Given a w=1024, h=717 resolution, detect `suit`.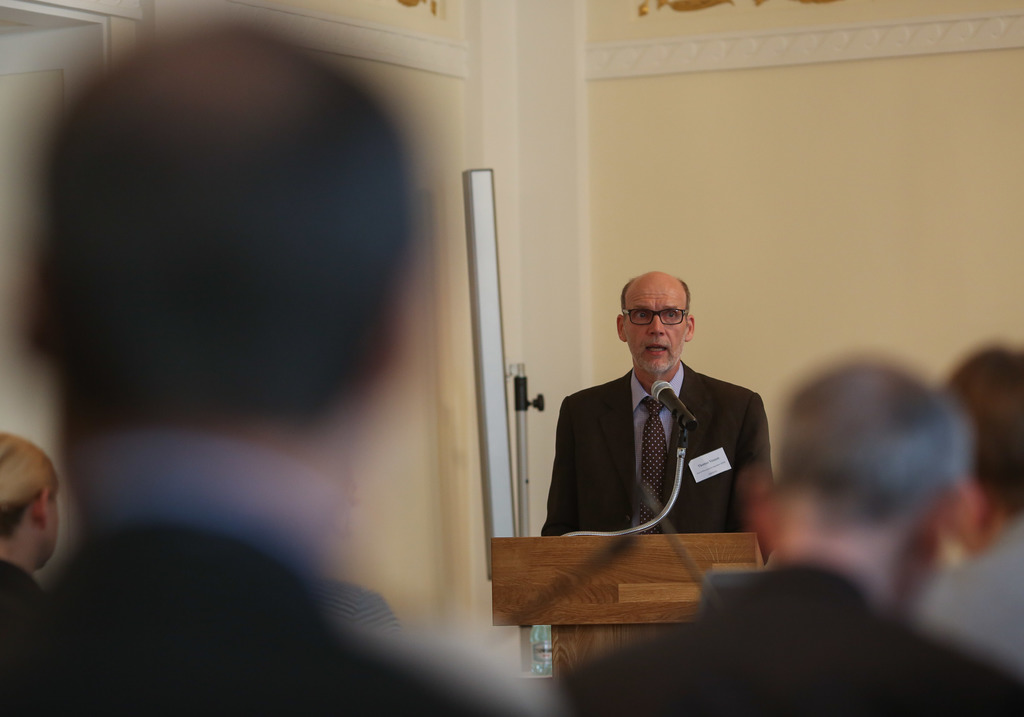
Rect(552, 326, 792, 561).
